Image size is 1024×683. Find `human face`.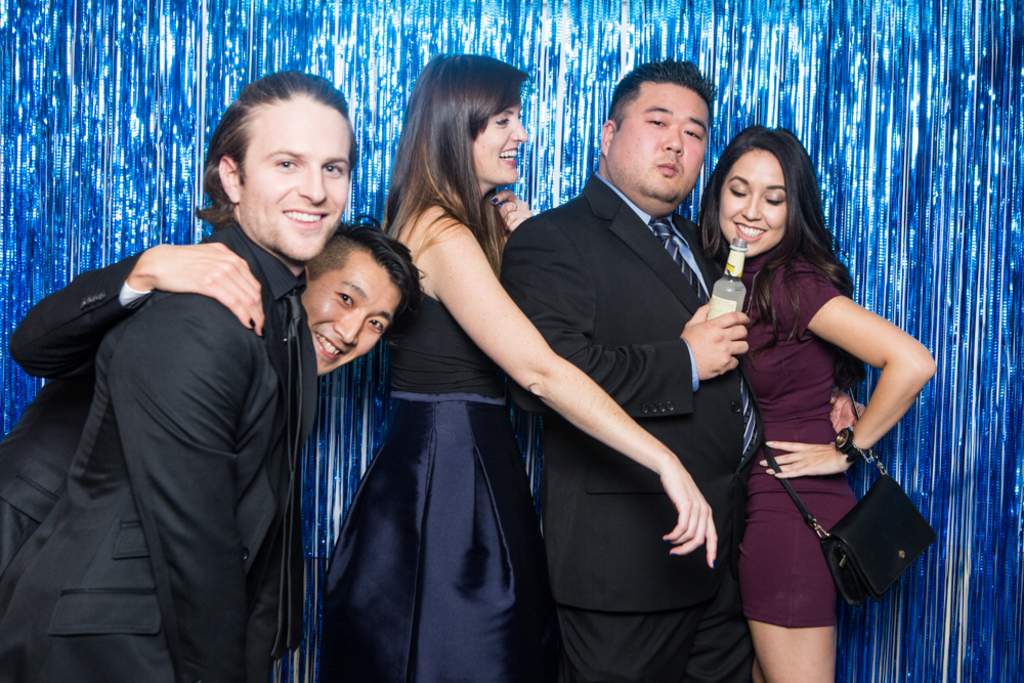
(301,258,402,382).
